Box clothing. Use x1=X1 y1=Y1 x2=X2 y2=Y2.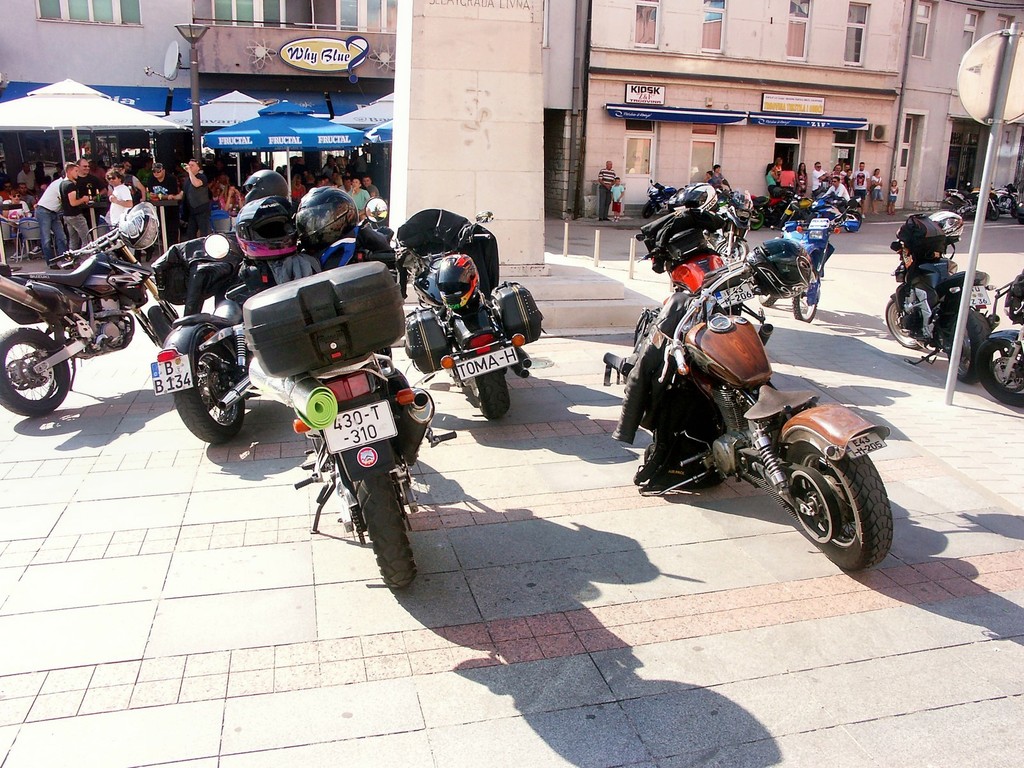
x1=145 y1=177 x2=172 y2=238.
